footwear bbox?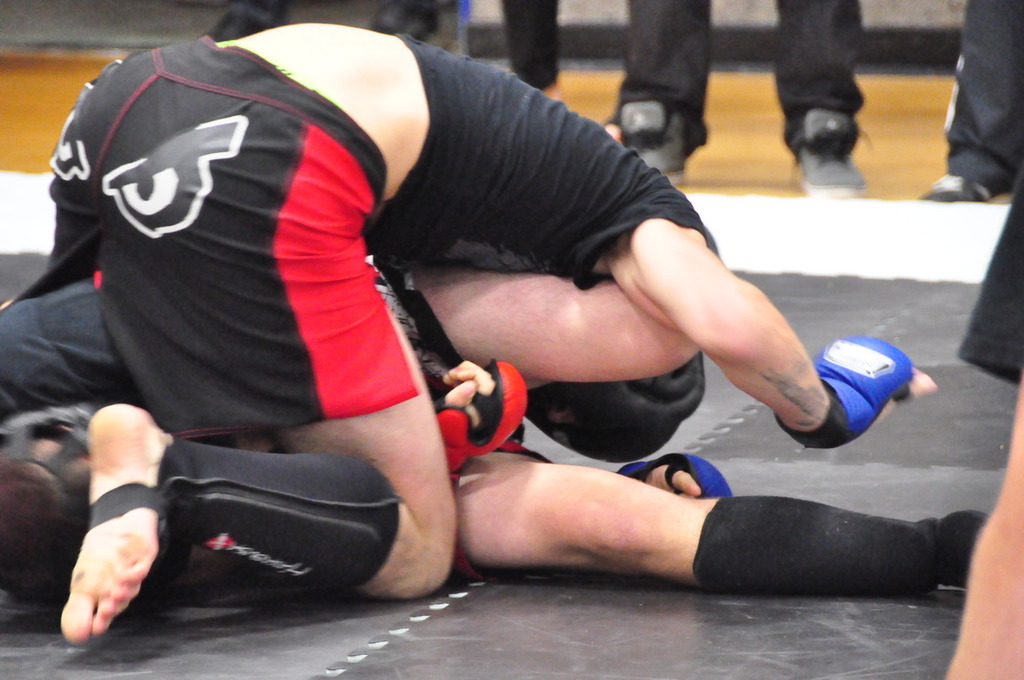
793 111 871 197
